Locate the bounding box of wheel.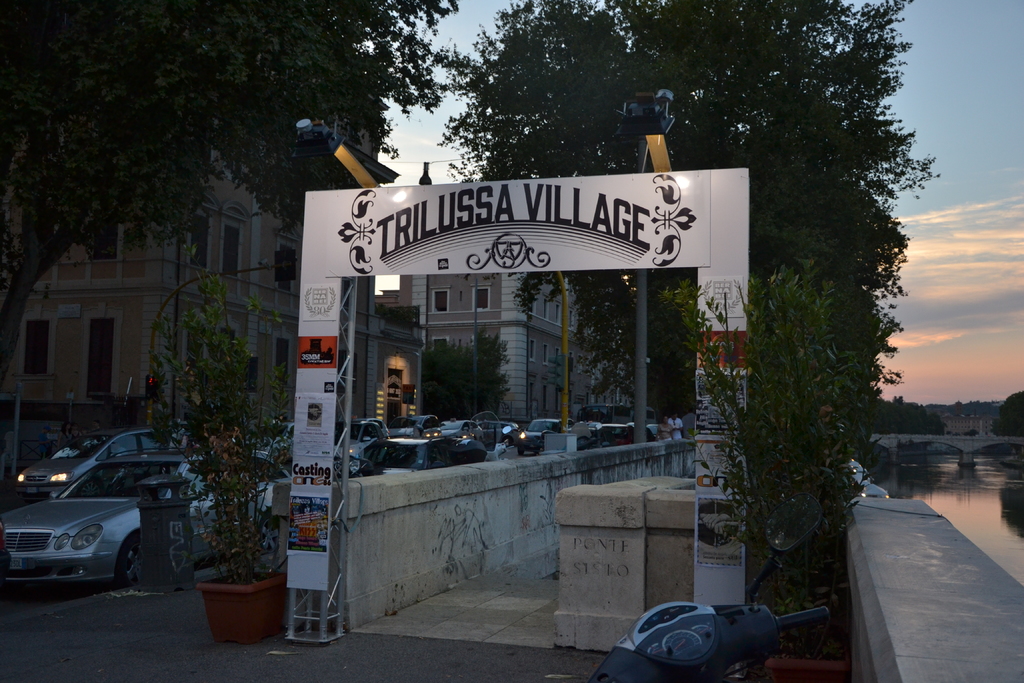
Bounding box: left=119, top=539, right=148, bottom=576.
